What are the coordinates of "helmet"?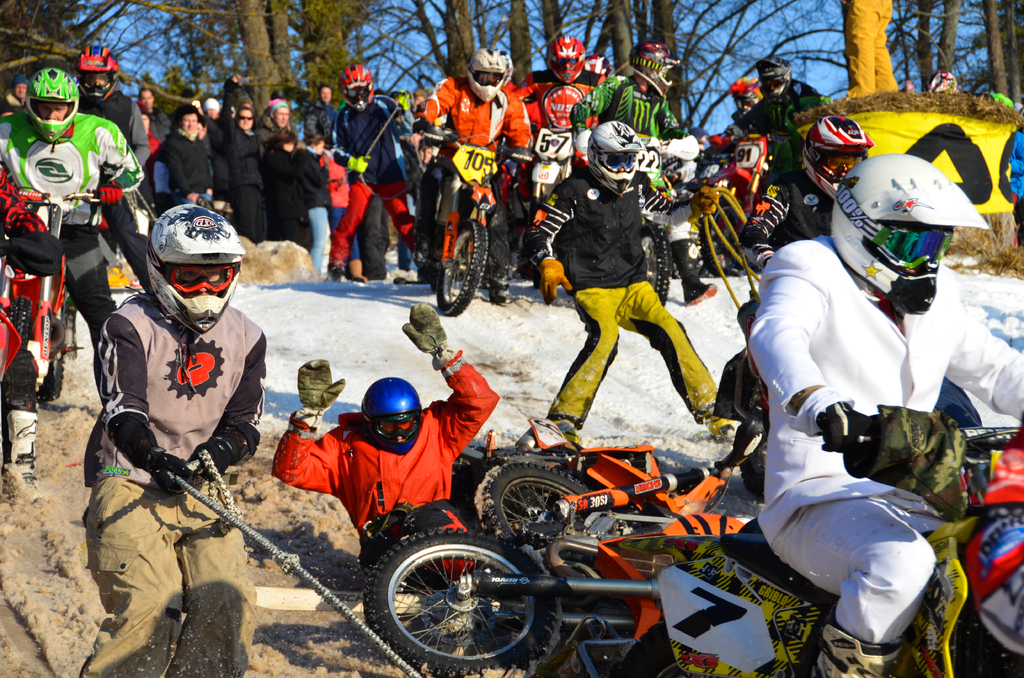
Rect(143, 205, 246, 339).
